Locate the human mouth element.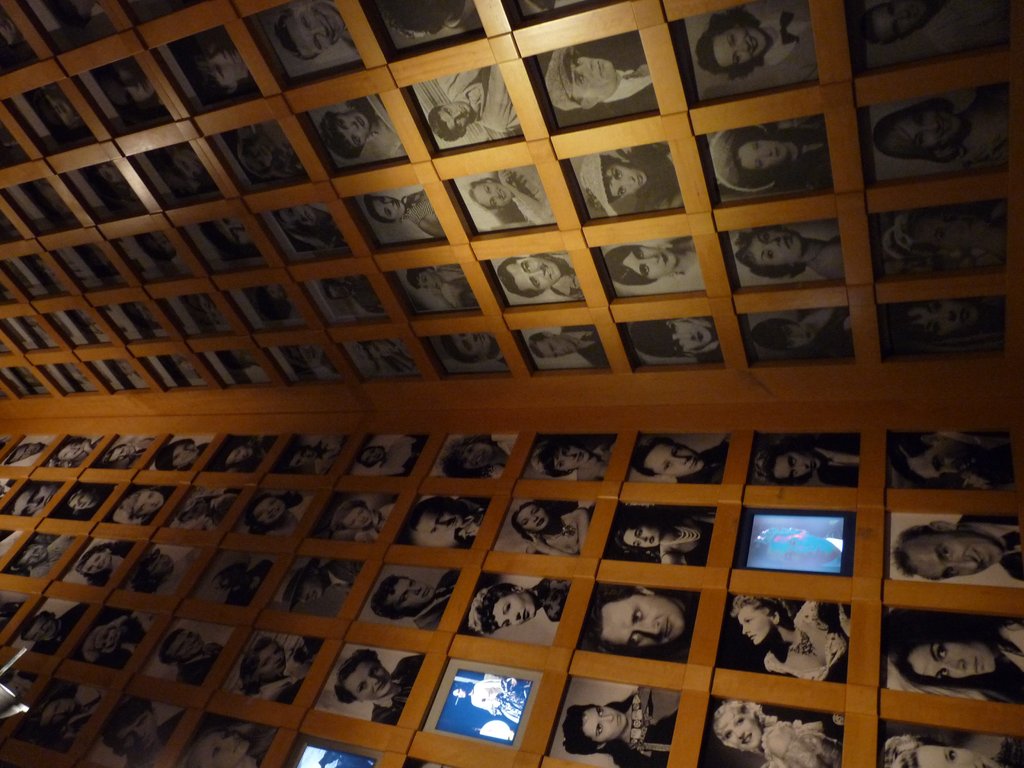
Element bbox: [x1=456, y1=106, x2=467, y2=121].
